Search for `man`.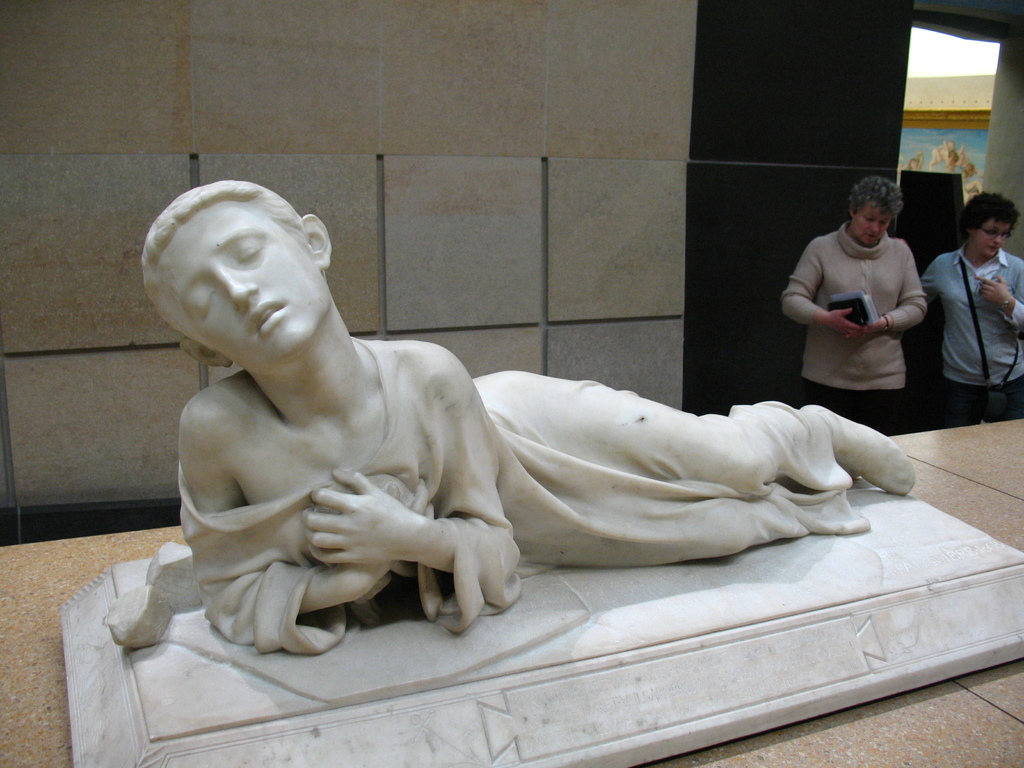
Found at select_region(140, 180, 913, 657).
